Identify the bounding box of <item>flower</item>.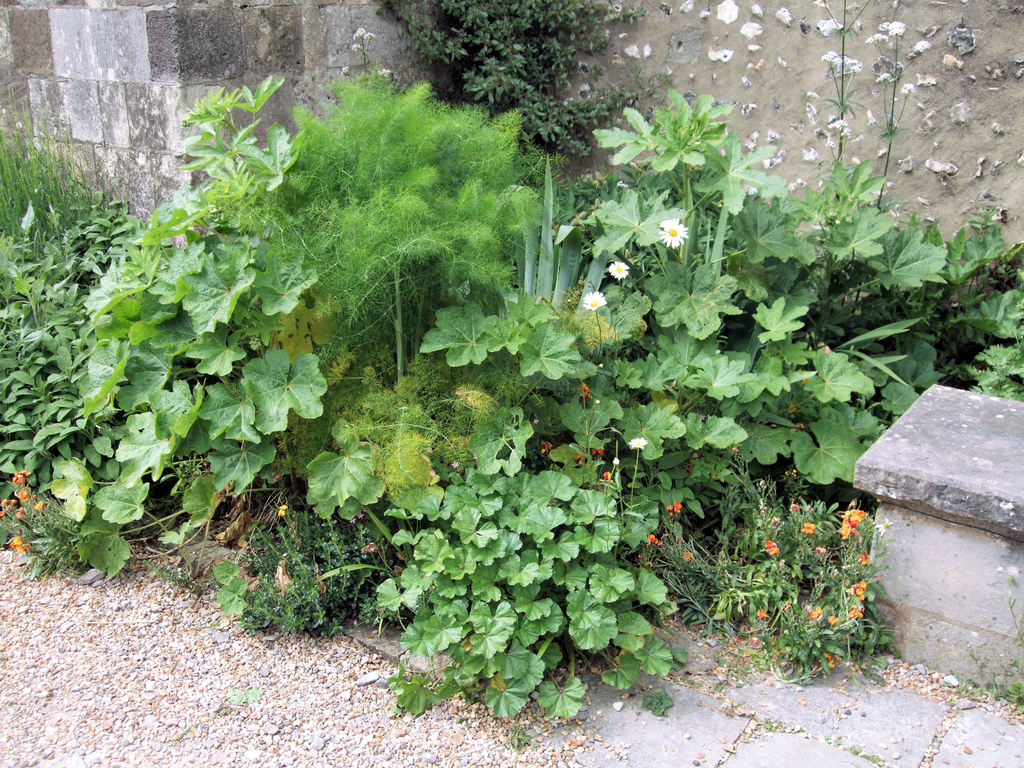
rect(787, 504, 799, 511).
